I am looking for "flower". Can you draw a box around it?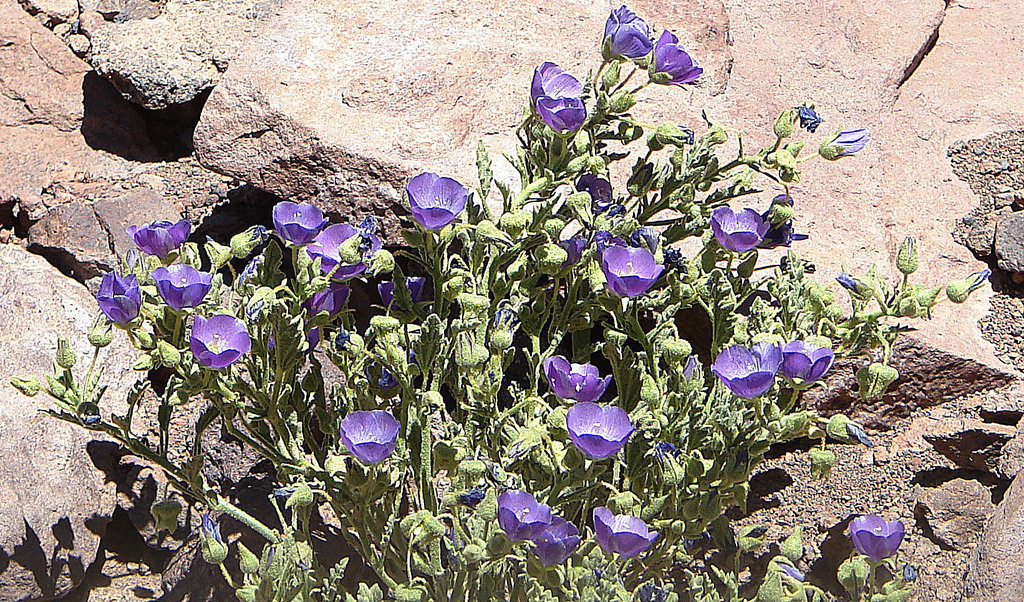
Sure, the bounding box is 326/284/348/322.
